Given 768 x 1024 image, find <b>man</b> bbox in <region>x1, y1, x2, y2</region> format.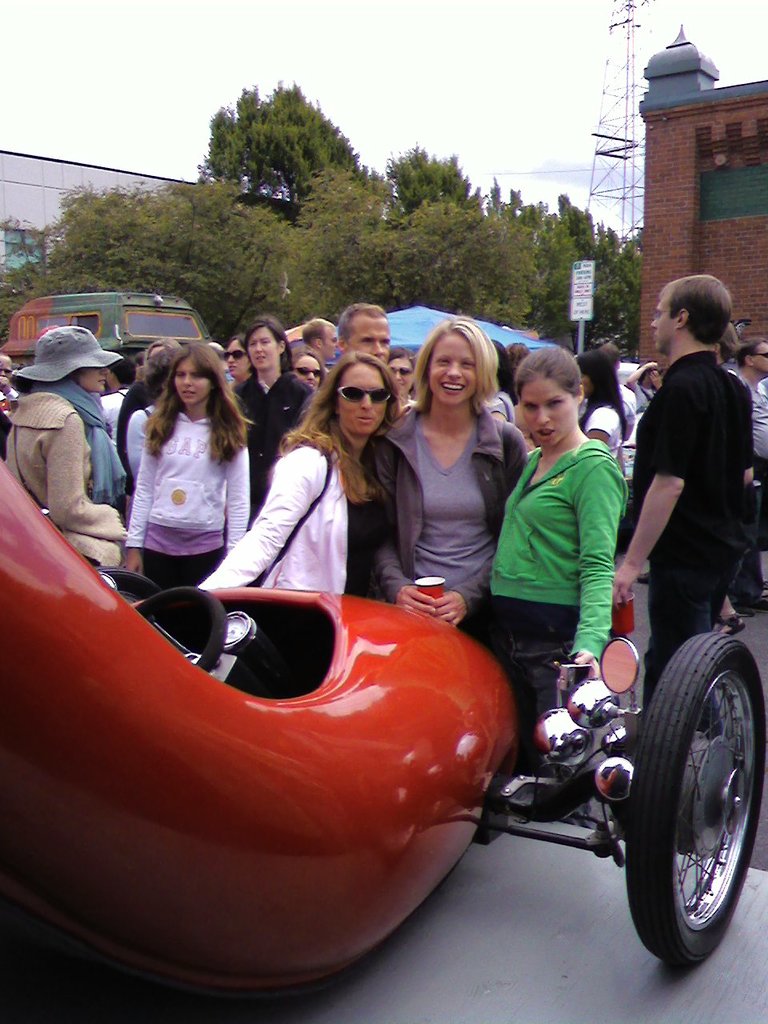
<region>305, 322, 336, 367</region>.
